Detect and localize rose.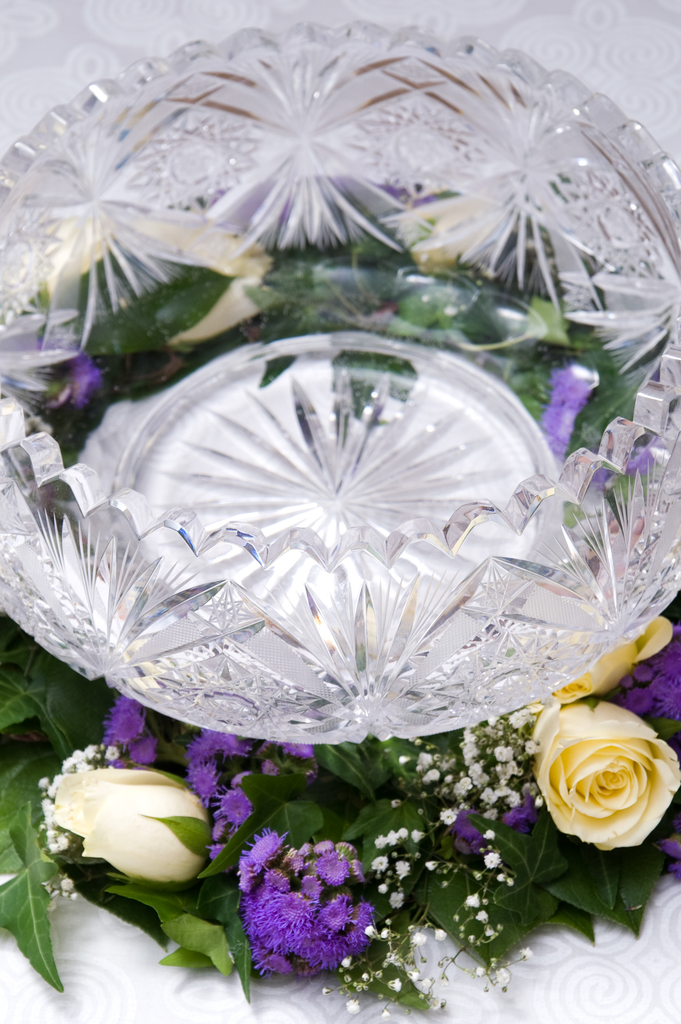
Localized at [x1=529, y1=694, x2=680, y2=852].
